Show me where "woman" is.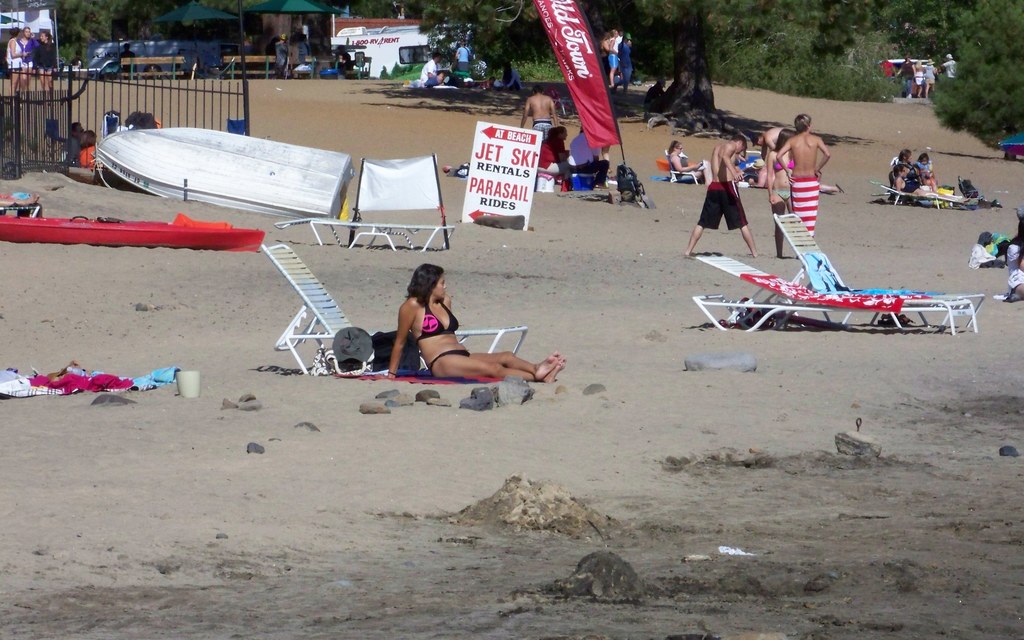
"woman" is at 760:126:801:259.
